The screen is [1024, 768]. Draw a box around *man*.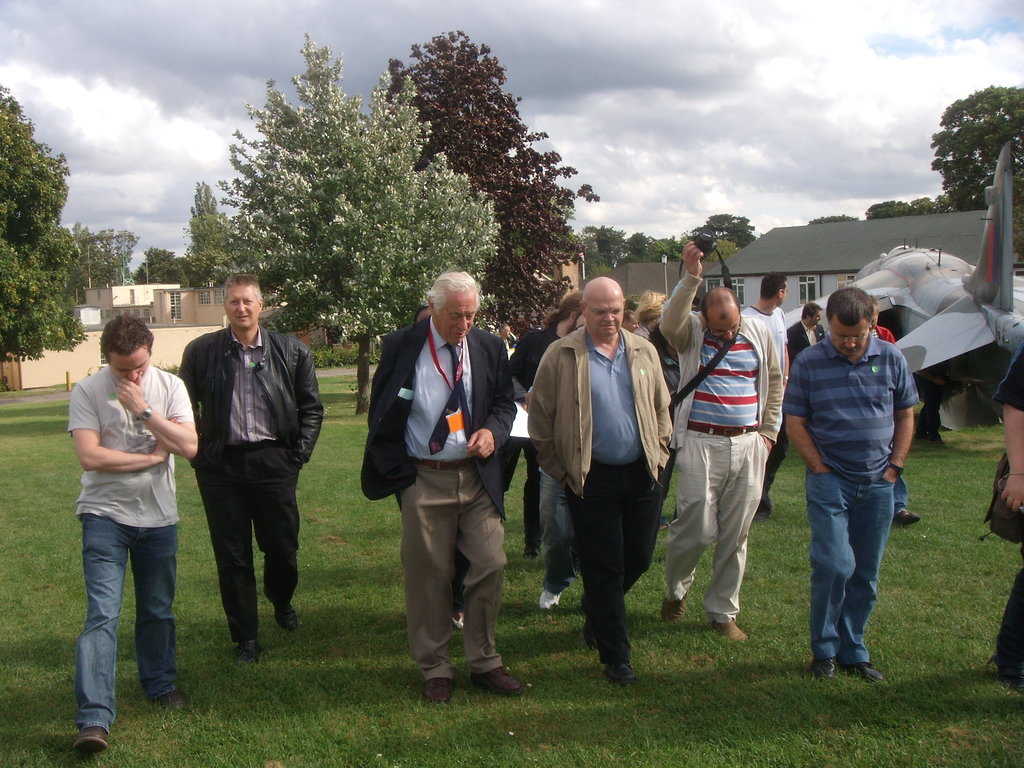
(51, 252, 192, 741).
